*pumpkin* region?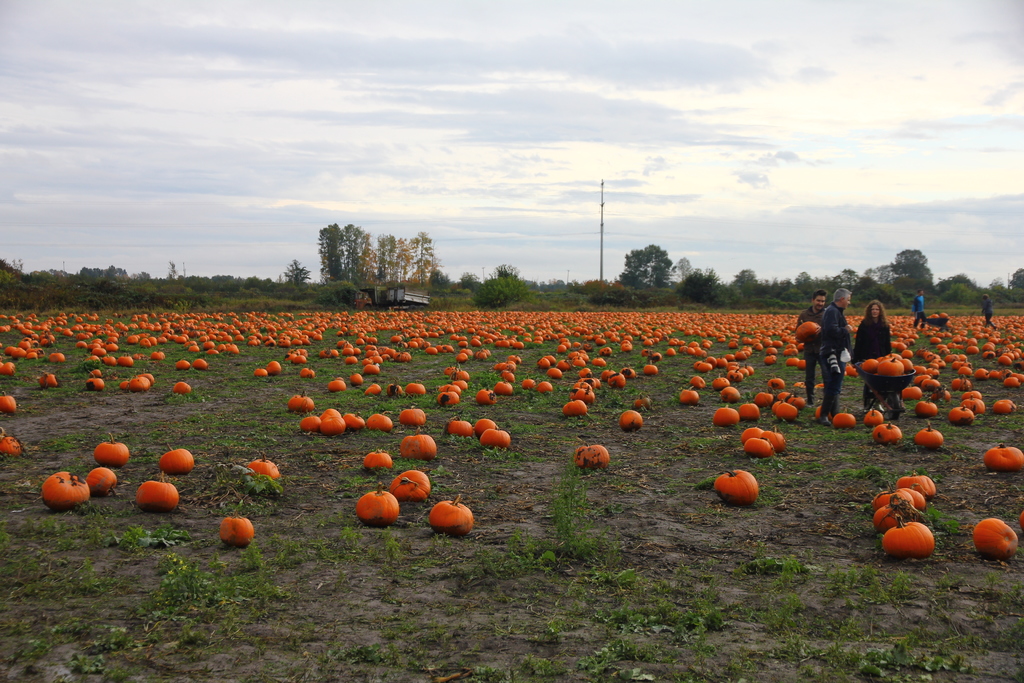
bbox(83, 377, 105, 389)
